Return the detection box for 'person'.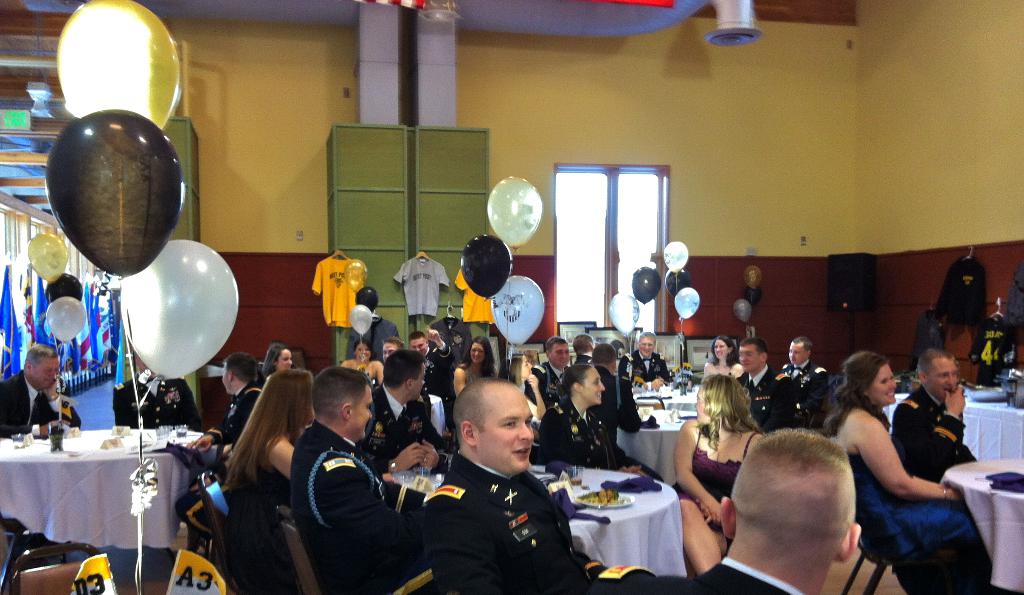
bbox(417, 367, 573, 593).
